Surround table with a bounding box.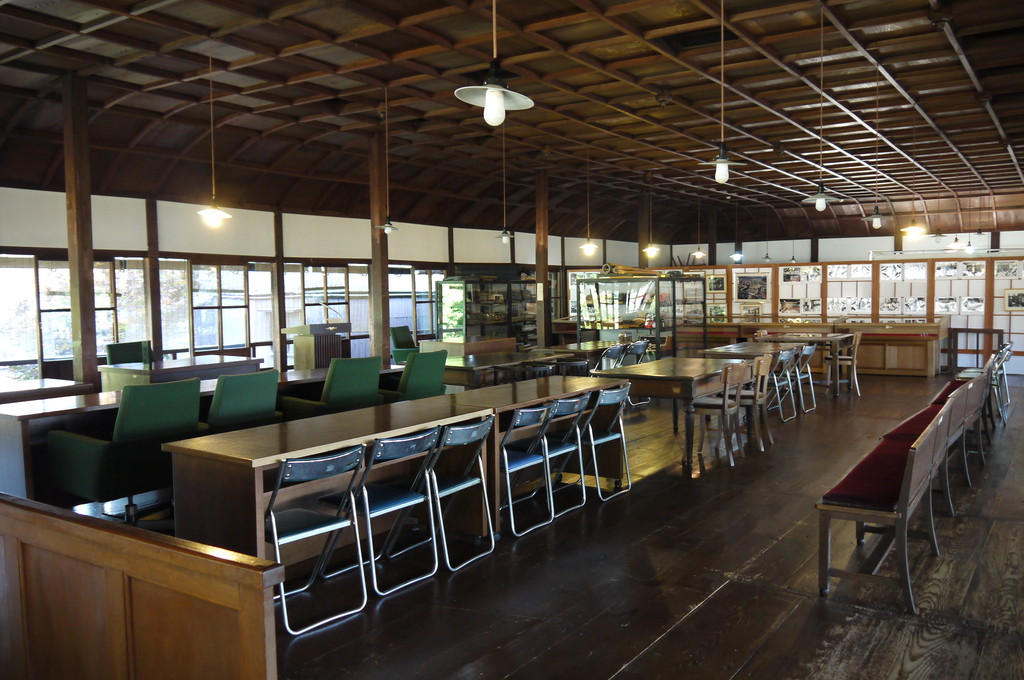
crop(445, 341, 572, 389).
